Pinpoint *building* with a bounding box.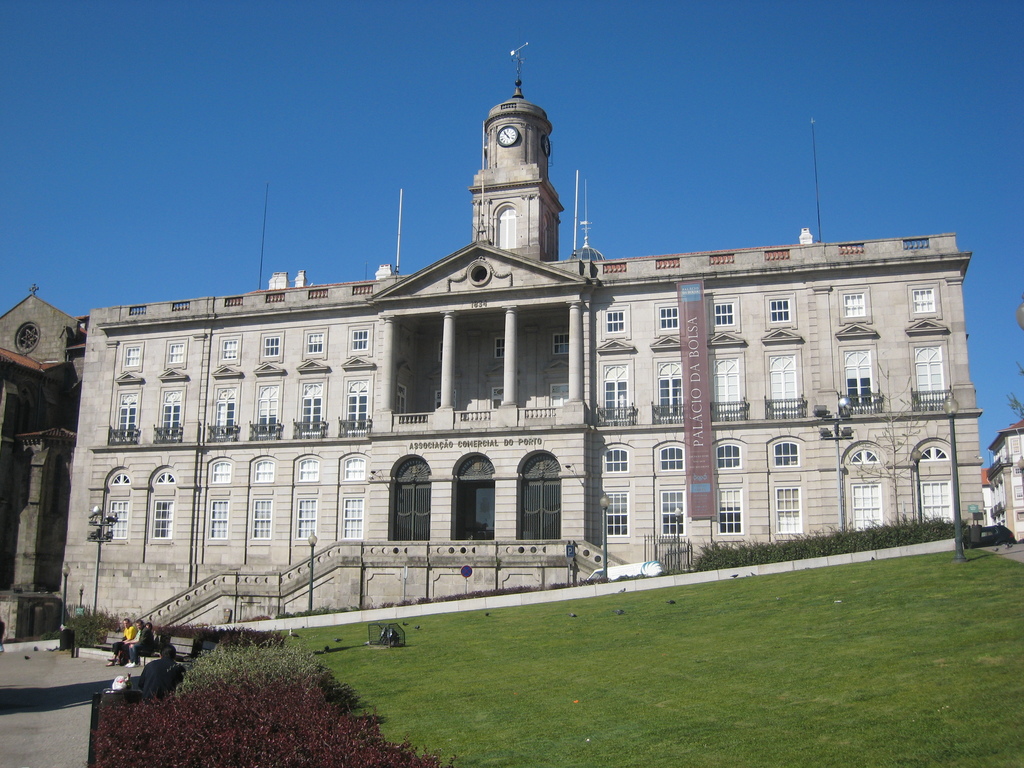
(0,284,90,641).
